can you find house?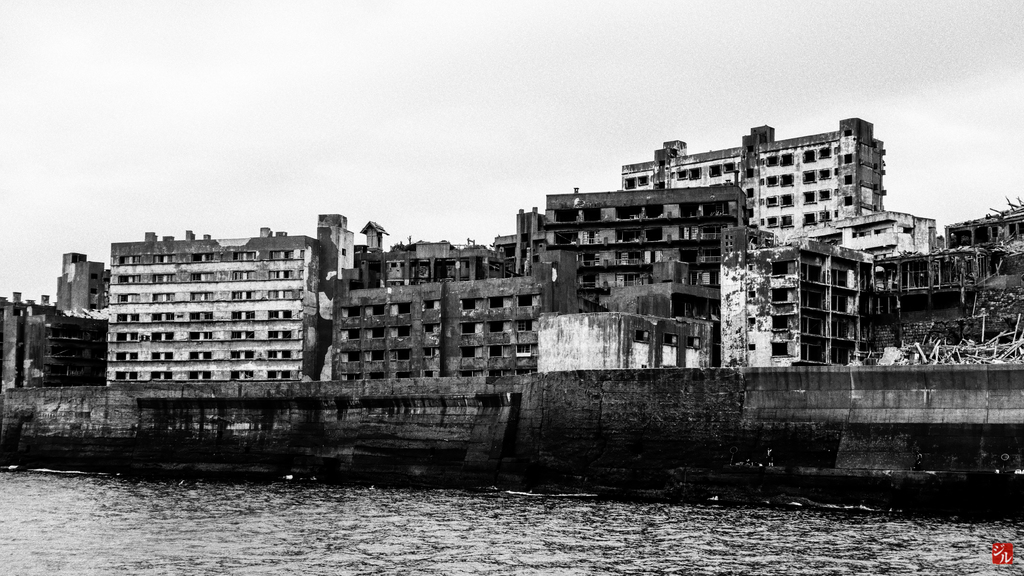
Yes, bounding box: {"x1": 525, "y1": 190, "x2": 749, "y2": 326}.
